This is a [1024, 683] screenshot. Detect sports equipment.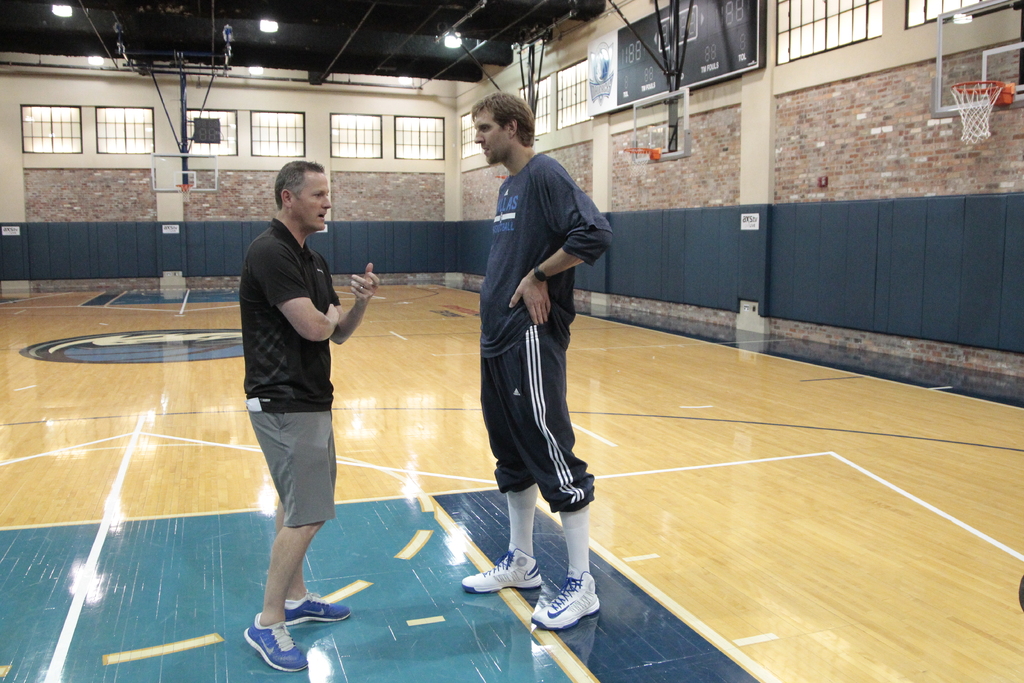
box(242, 612, 308, 669).
